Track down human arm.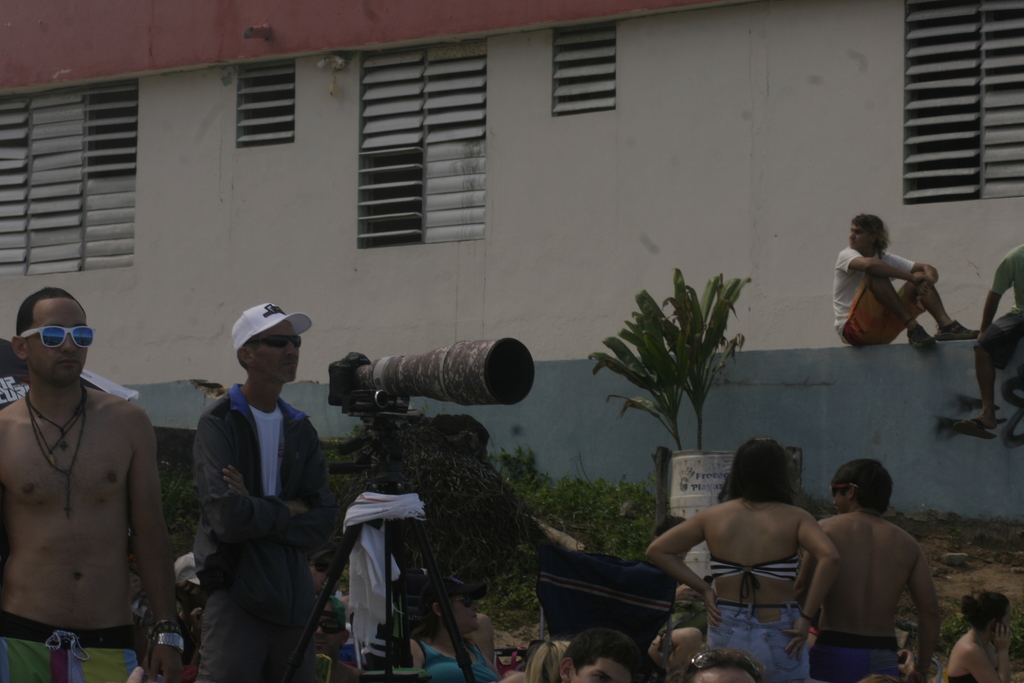
Tracked to select_region(186, 417, 317, 548).
